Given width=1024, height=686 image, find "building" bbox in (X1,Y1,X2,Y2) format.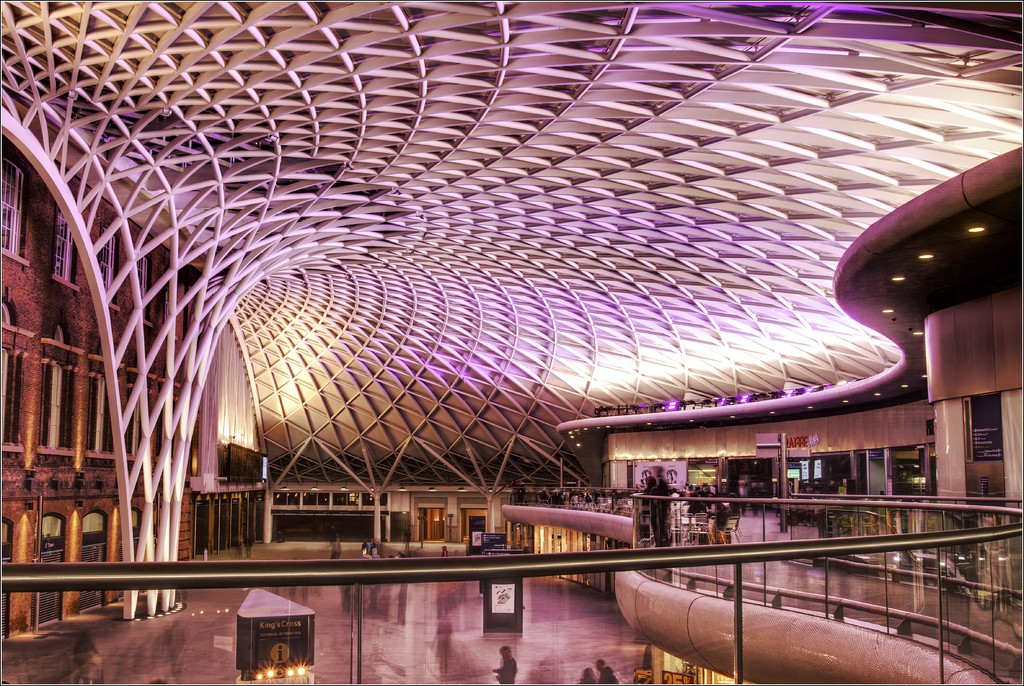
(0,0,1023,685).
